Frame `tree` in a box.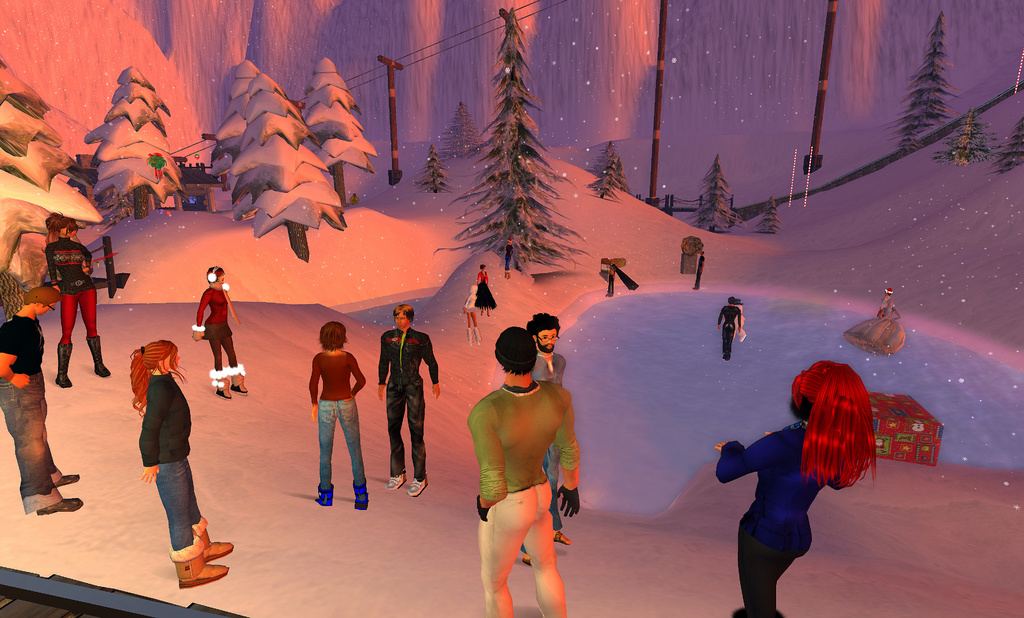
433:11:572:295.
